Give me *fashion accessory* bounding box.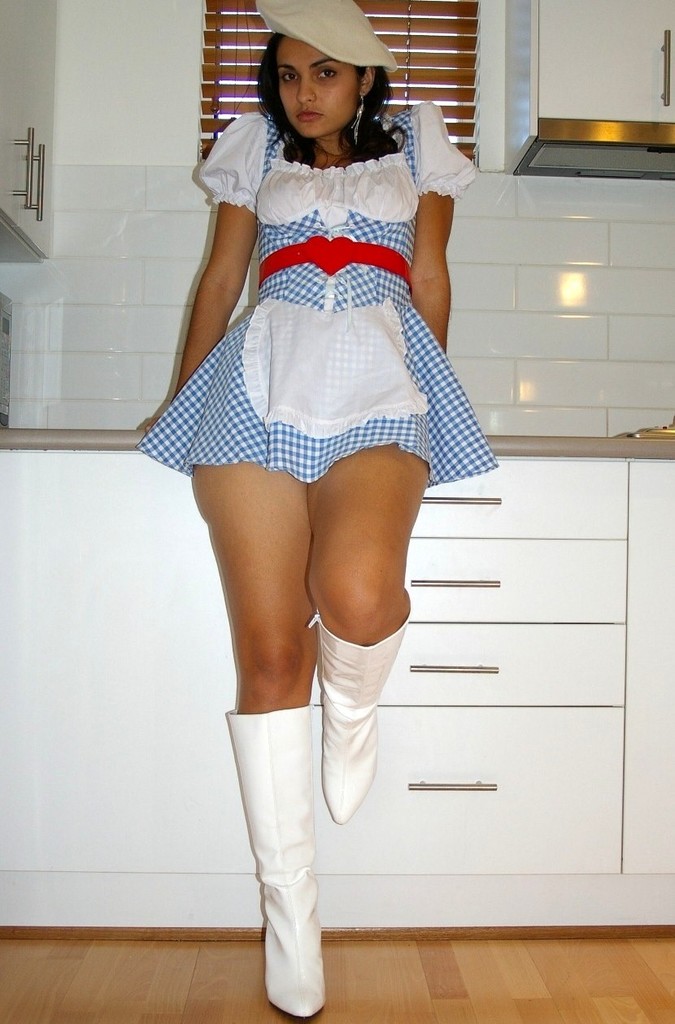
305,594,414,829.
